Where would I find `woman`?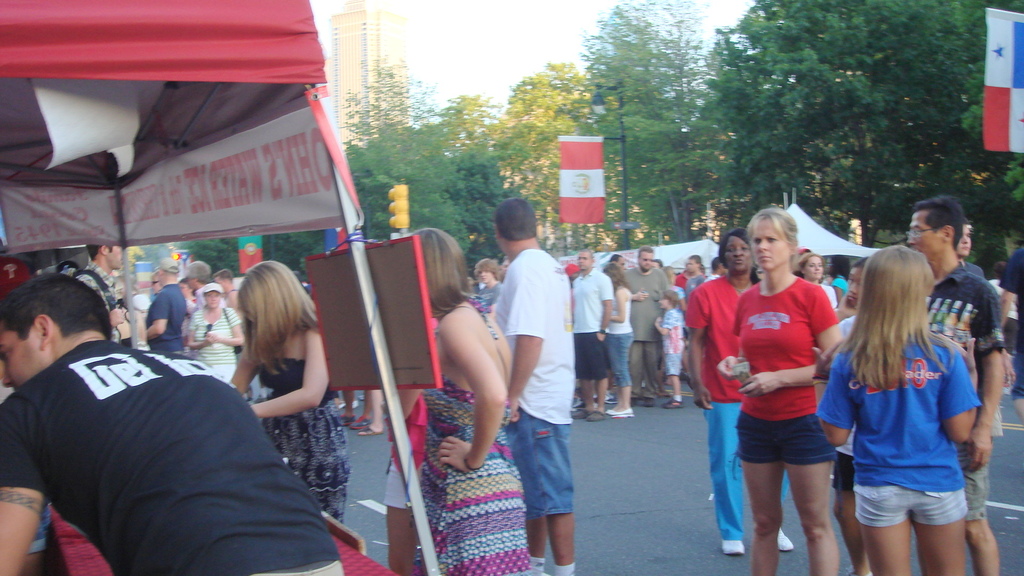
At 184 282 243 374.
